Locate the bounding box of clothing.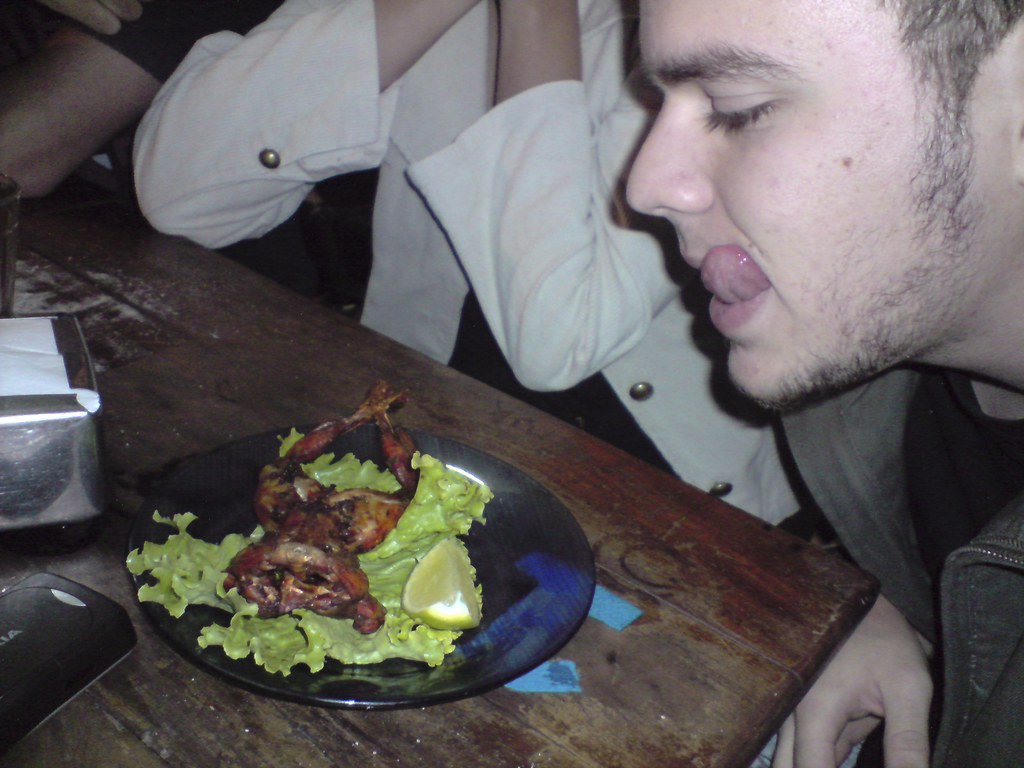
Bounding box: {"left": 58, "top": 3, "right": 373, "bottom": 322}.
